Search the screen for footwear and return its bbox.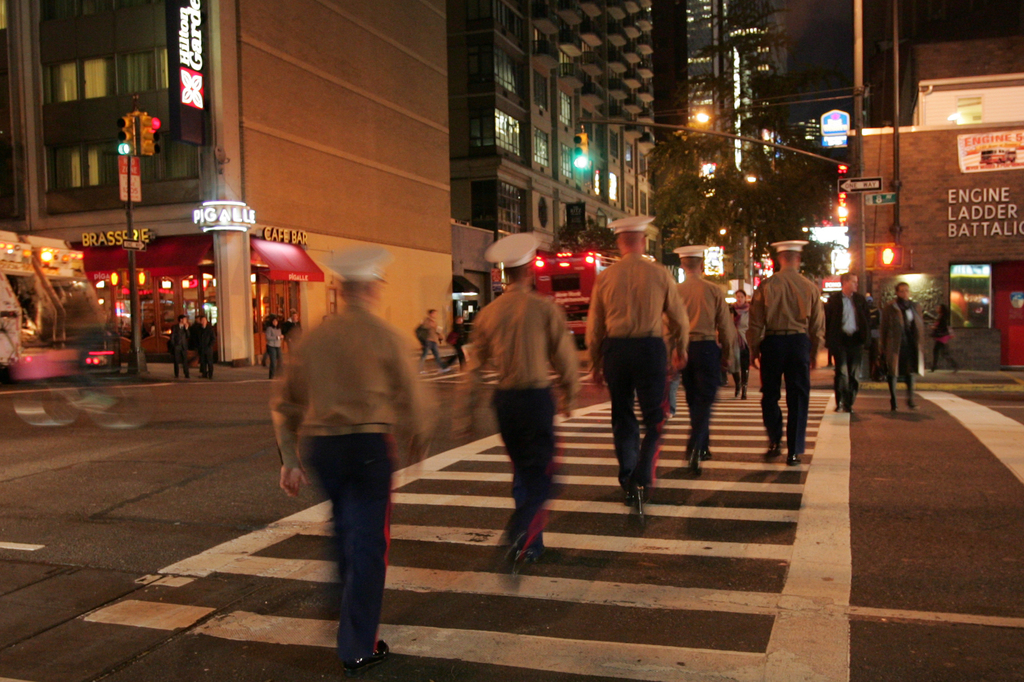
Found: bbox=[199, 373, 204, 379].
